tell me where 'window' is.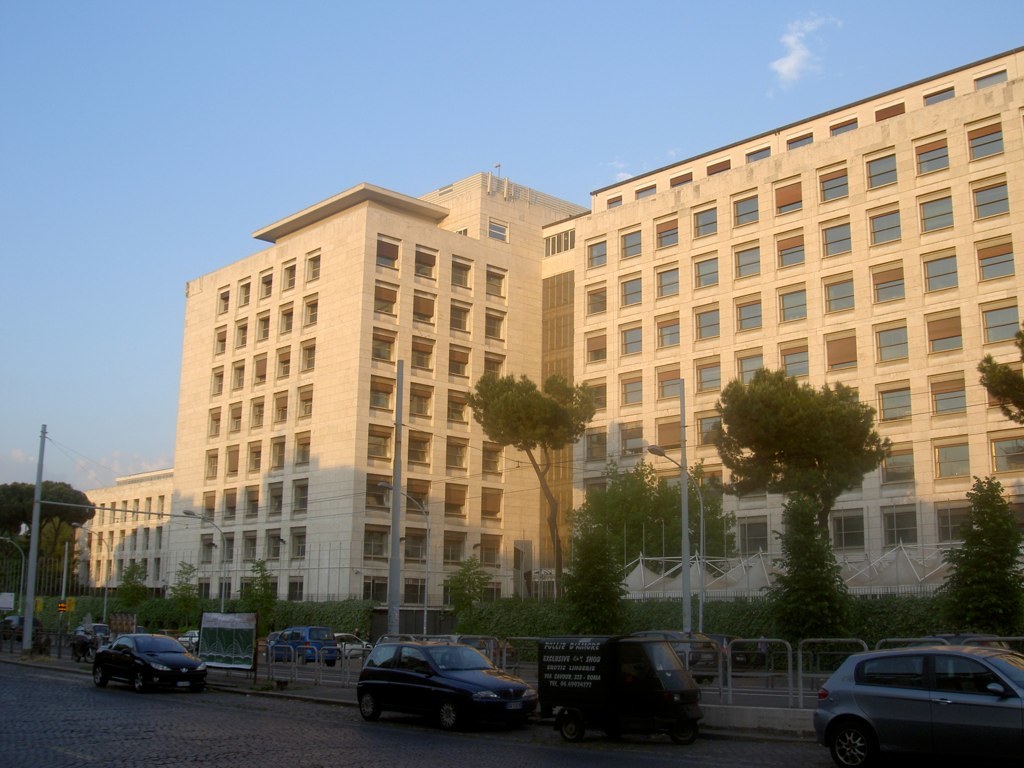
'window' is at box=[585, 425, 605, 460].
